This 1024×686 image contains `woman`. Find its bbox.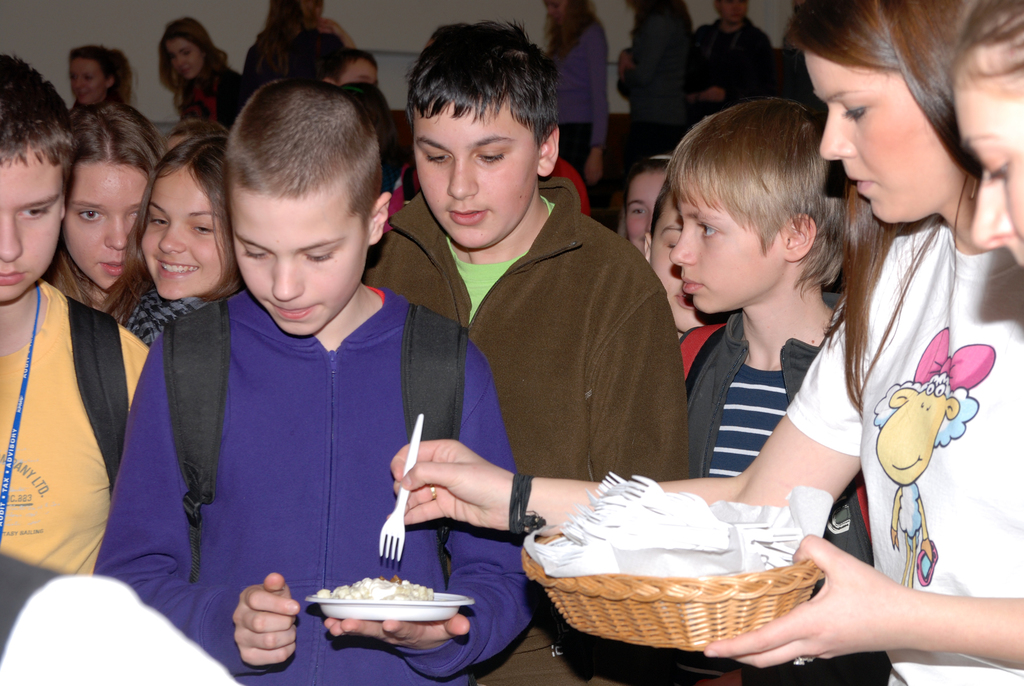
crop(389, 0, 1023, 685).
